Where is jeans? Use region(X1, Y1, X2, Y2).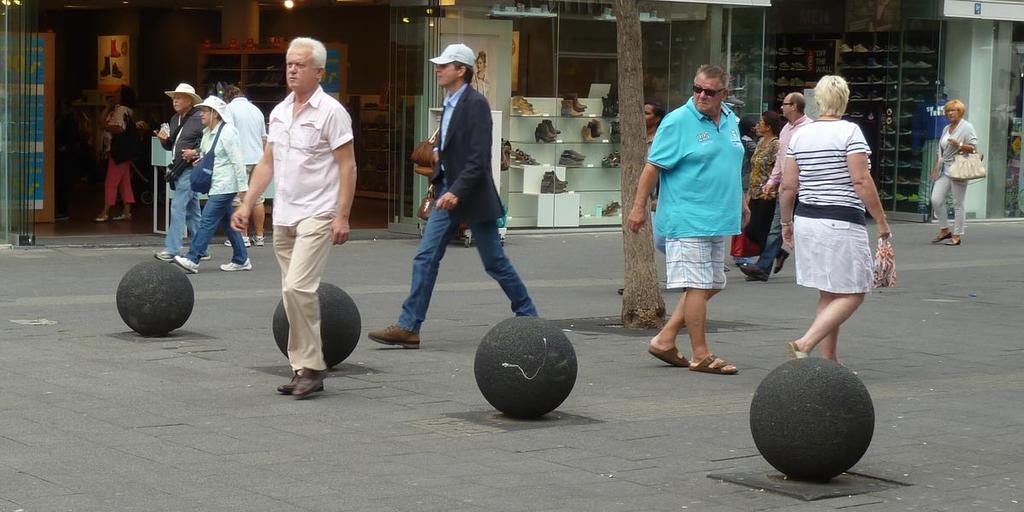
region(185, 192, 250, 261).
